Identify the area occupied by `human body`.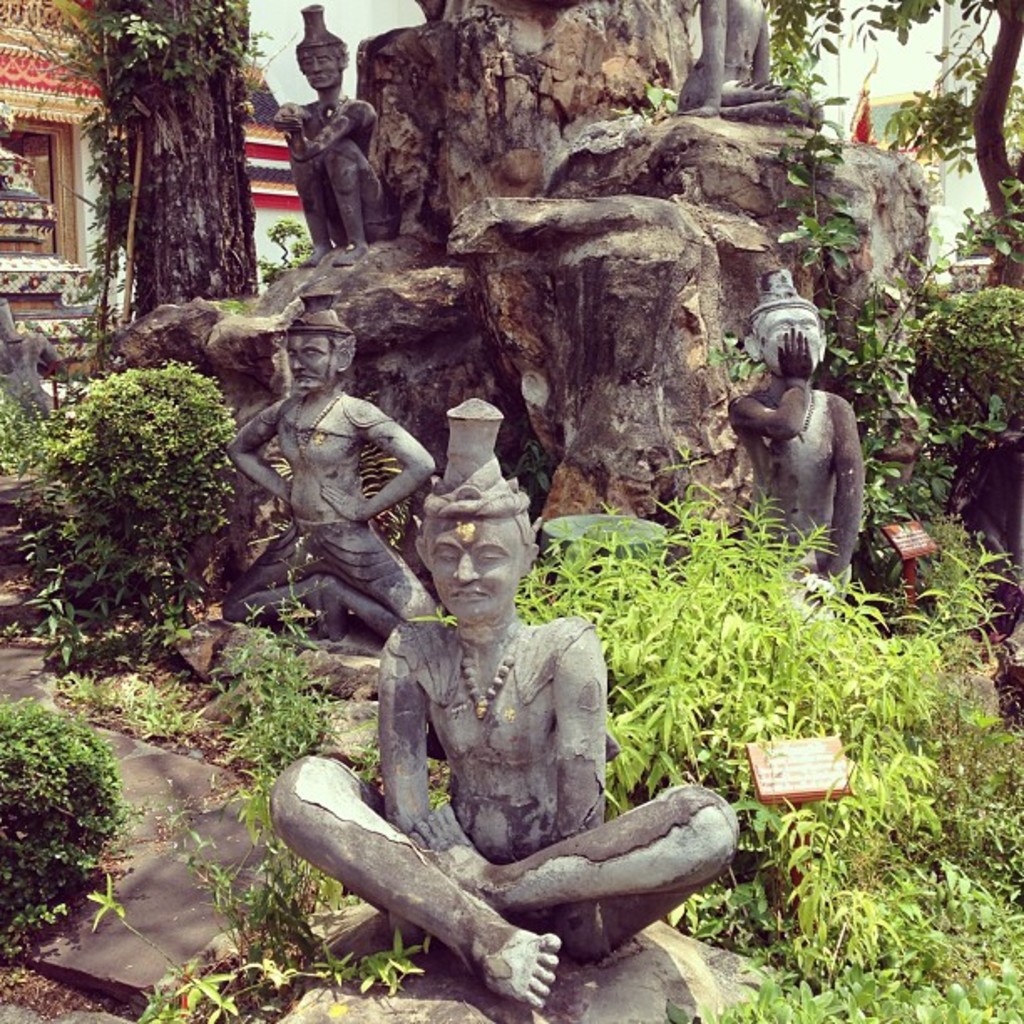
Area: x1=273, y1=2, x2=392, y2=268.
